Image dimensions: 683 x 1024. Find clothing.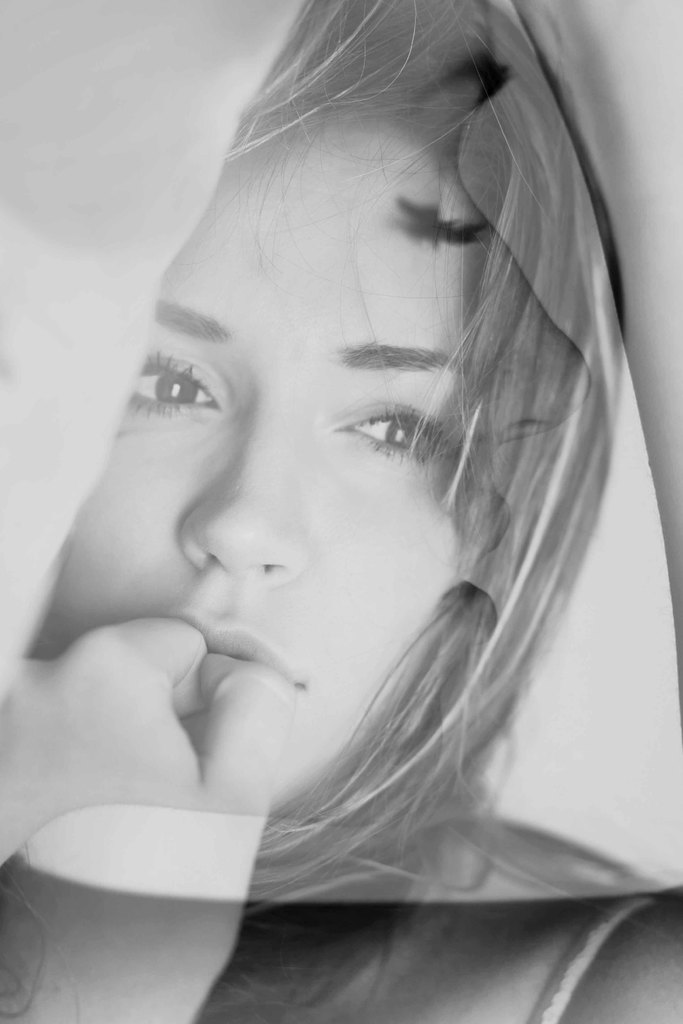
{"left": 222, "top": 902, "right": 667, "bottom": 1023}.
